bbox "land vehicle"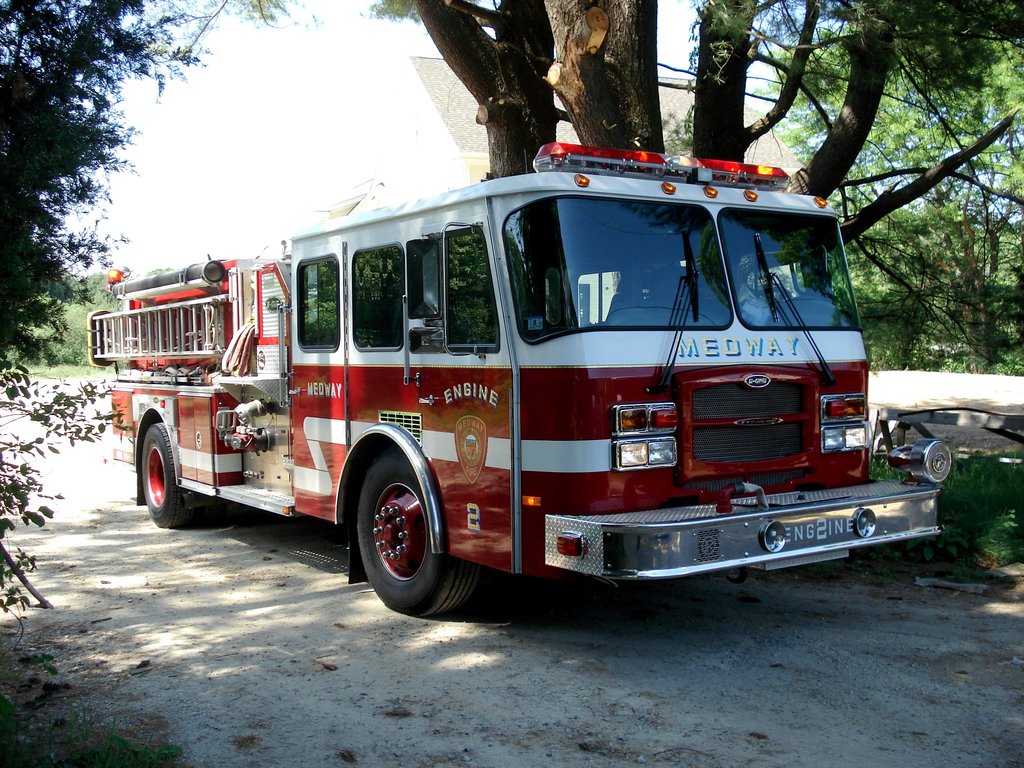
118:148:897:610
